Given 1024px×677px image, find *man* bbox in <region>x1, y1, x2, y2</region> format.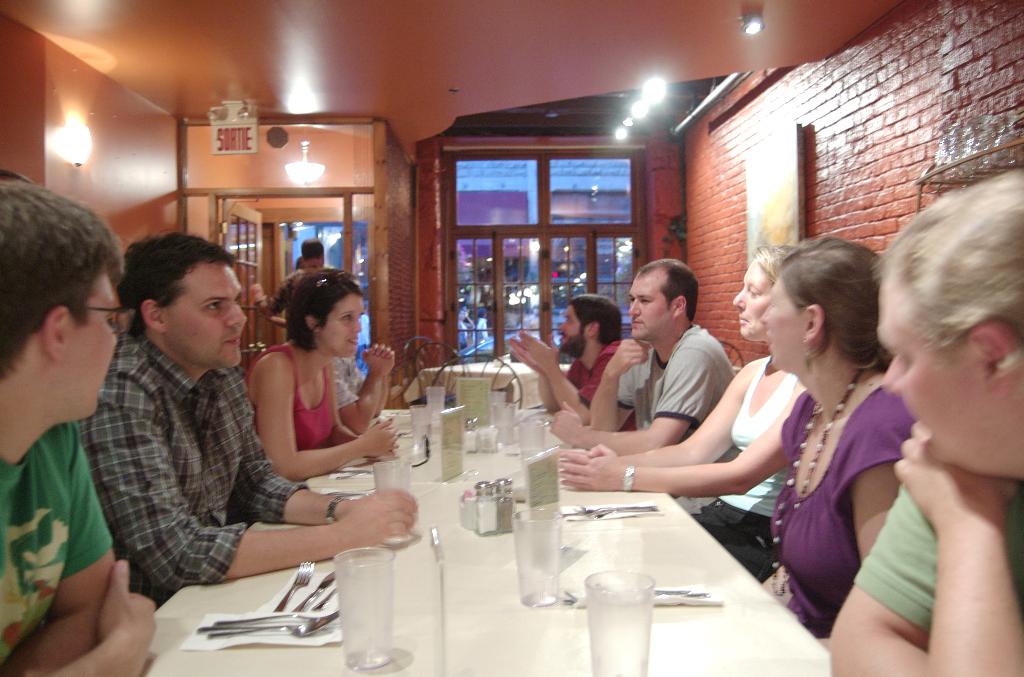
<region>509, 292, 634, 432</region>.
